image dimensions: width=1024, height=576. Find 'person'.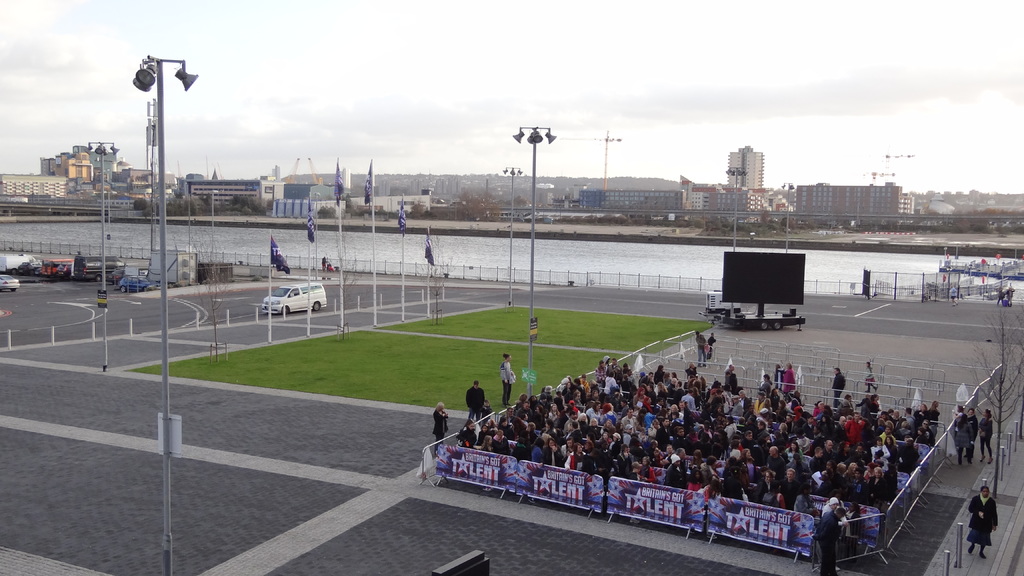
950/409/976/467.
